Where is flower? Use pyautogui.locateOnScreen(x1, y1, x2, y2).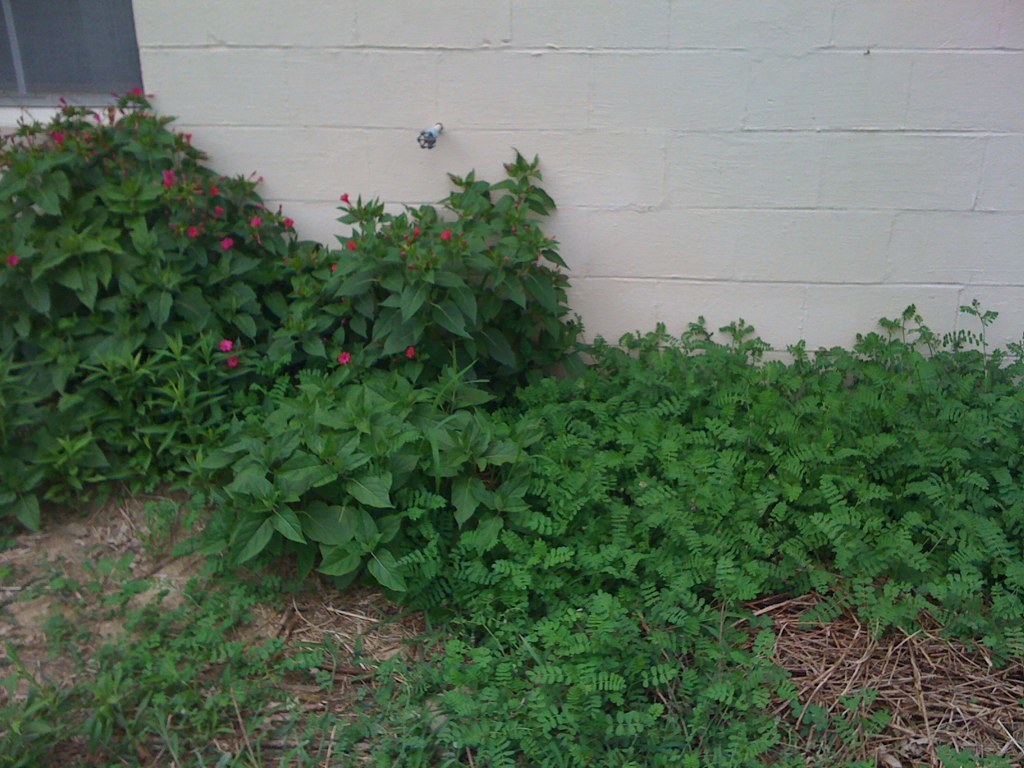
pyautogui.locateOnScreen(218, 335, 237, 357).
